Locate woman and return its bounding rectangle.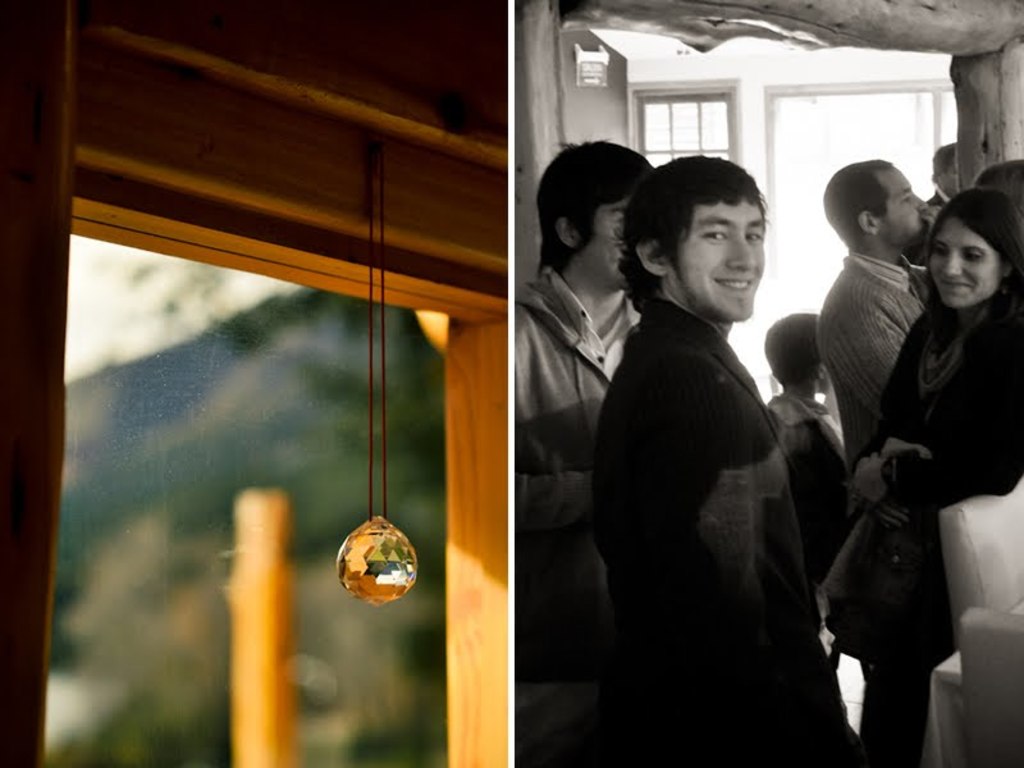
detection(817, 159, 1004, 758).
